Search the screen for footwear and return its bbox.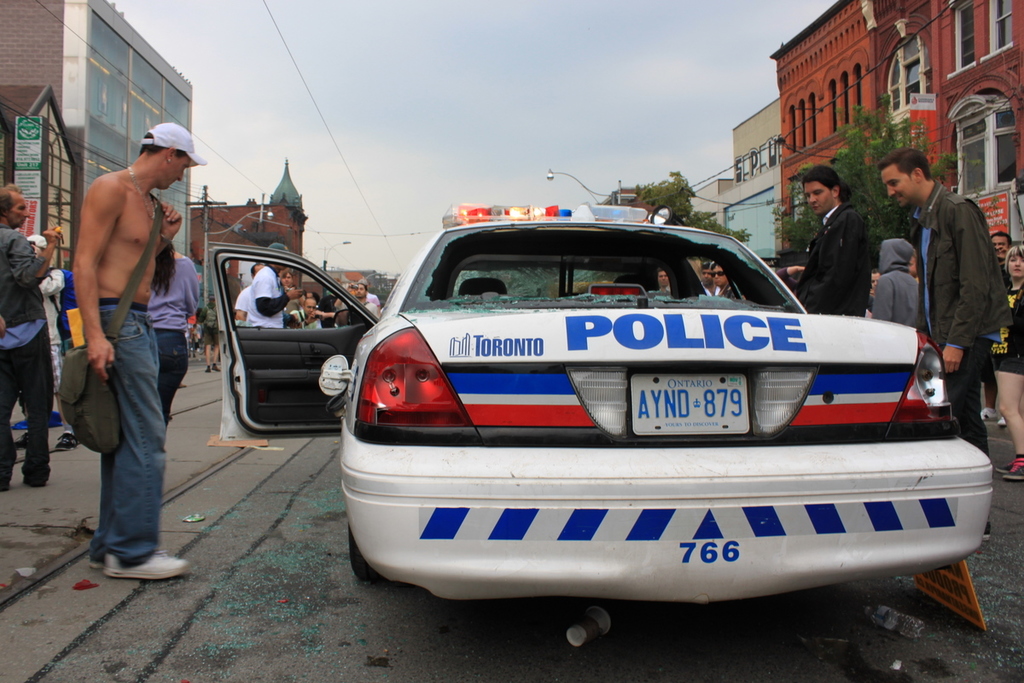
Found: select_region(999, 459, 1023, 482).
